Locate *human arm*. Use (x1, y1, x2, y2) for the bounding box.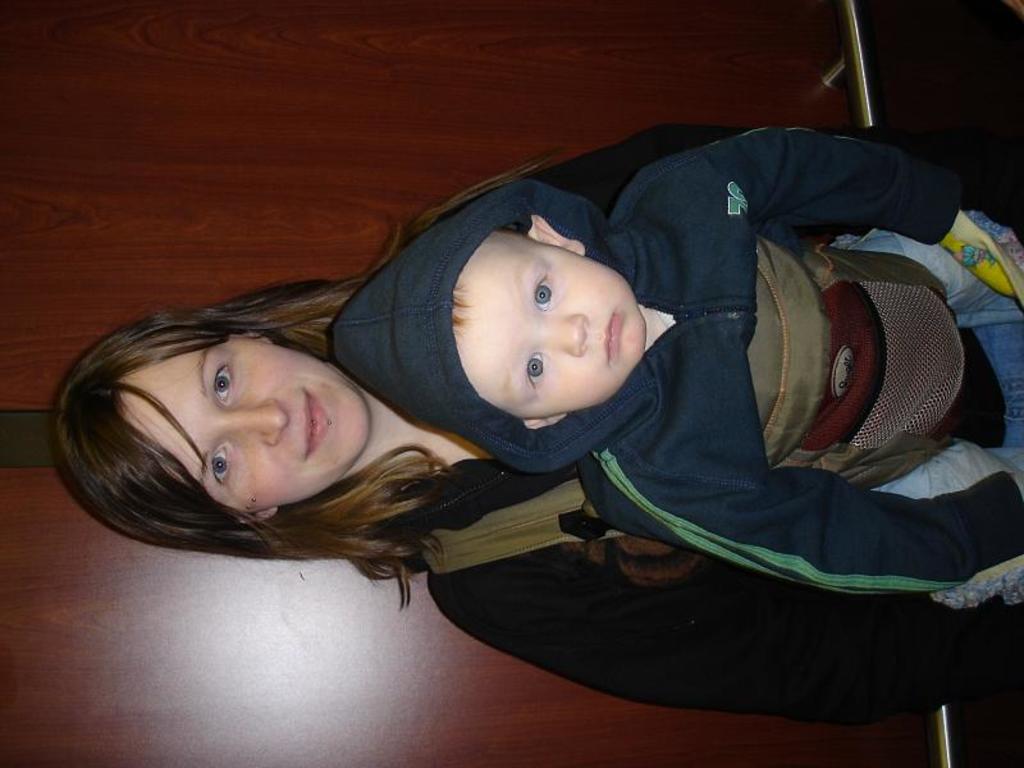
(614, 122, 701, 211).
